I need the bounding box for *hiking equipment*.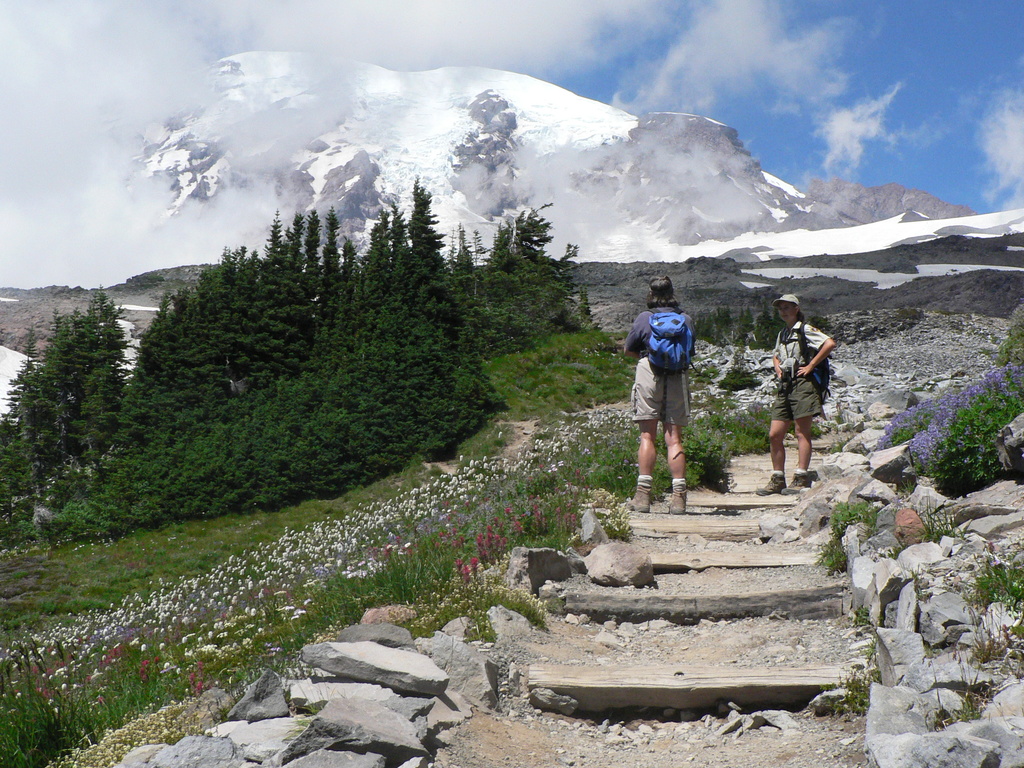
Here it is: [left=641, top=307, right=695, bottom=418].
